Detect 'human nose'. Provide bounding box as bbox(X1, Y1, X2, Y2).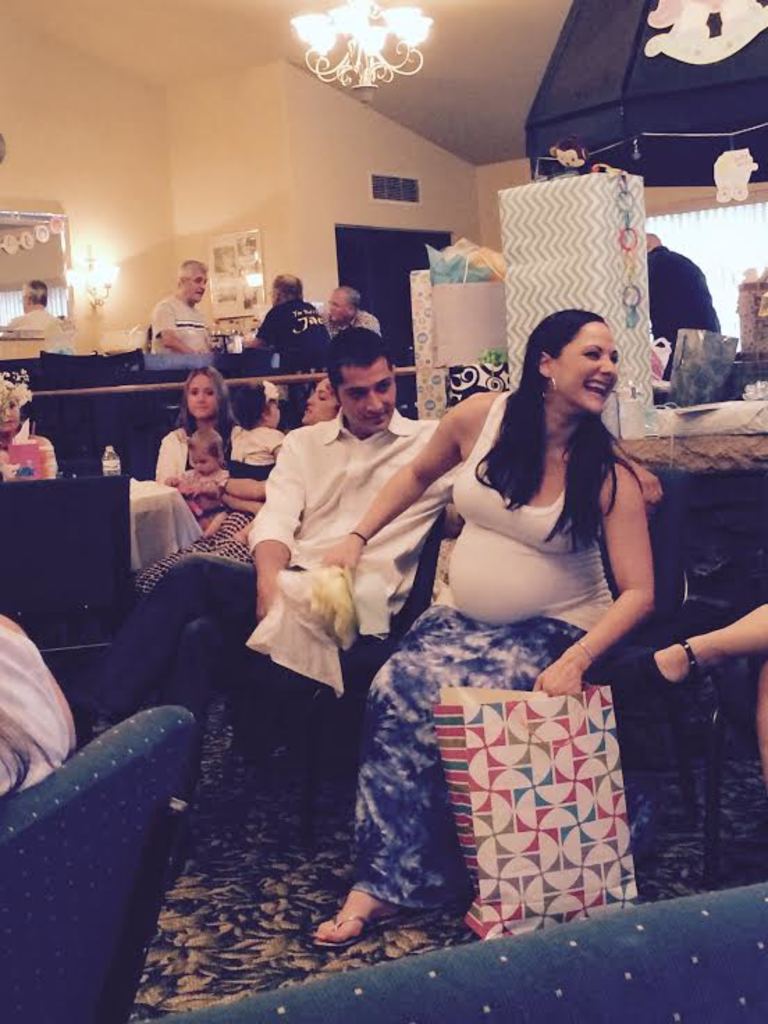
bbox(309, 397, 317, 402).
